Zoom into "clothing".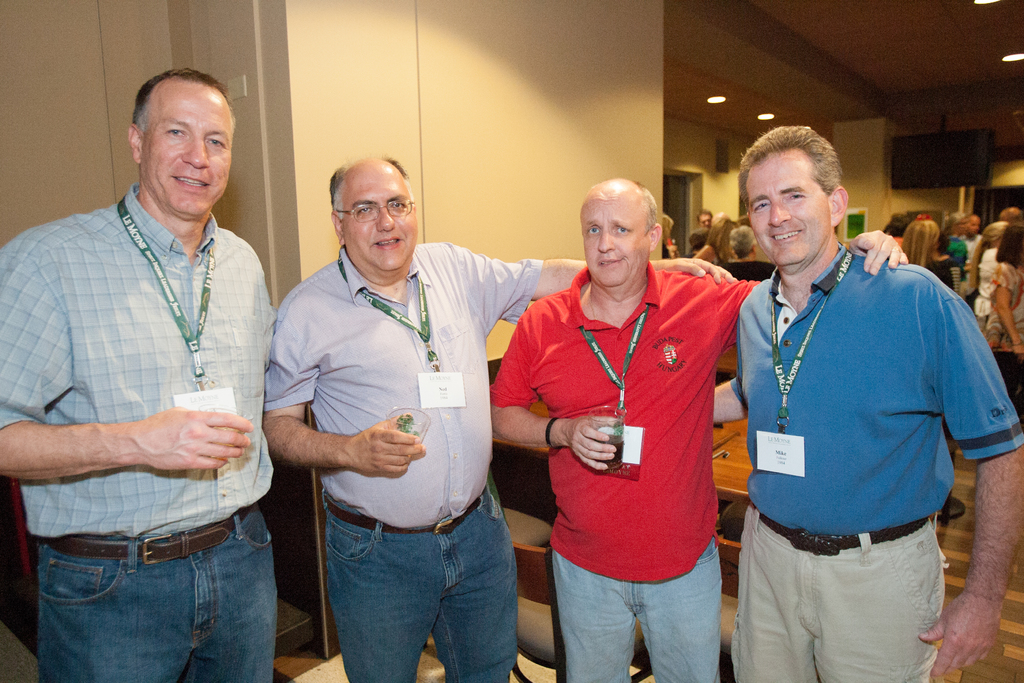
Zoom target: pyautogui.locateOnScreen(696, 246, 733, 267).
